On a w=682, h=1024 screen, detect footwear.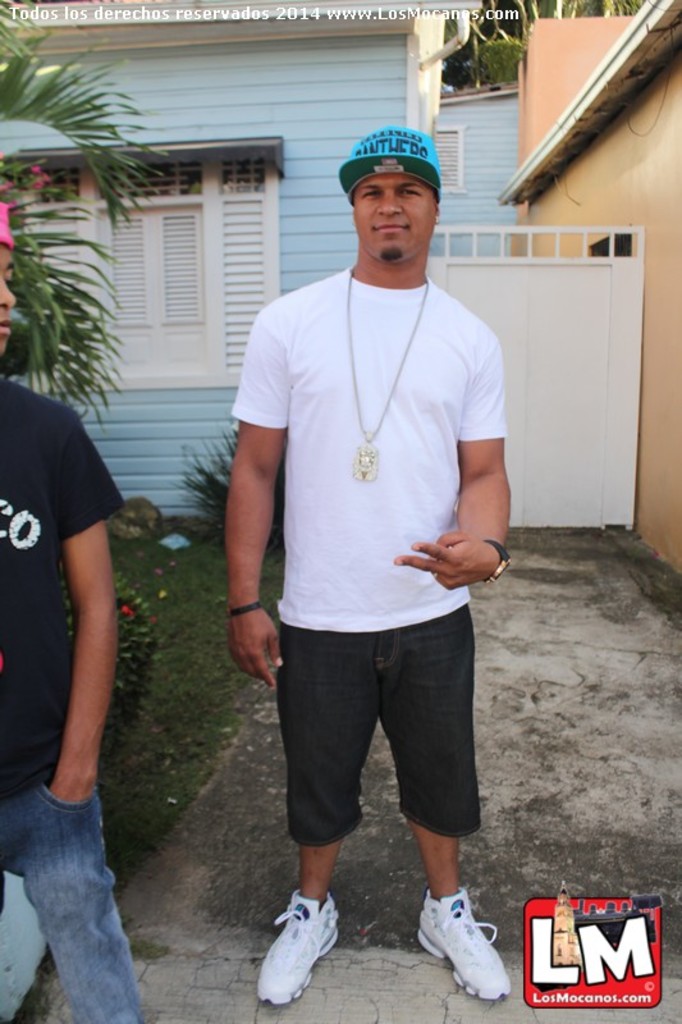
bbox(427, 899, 508, 1000).
